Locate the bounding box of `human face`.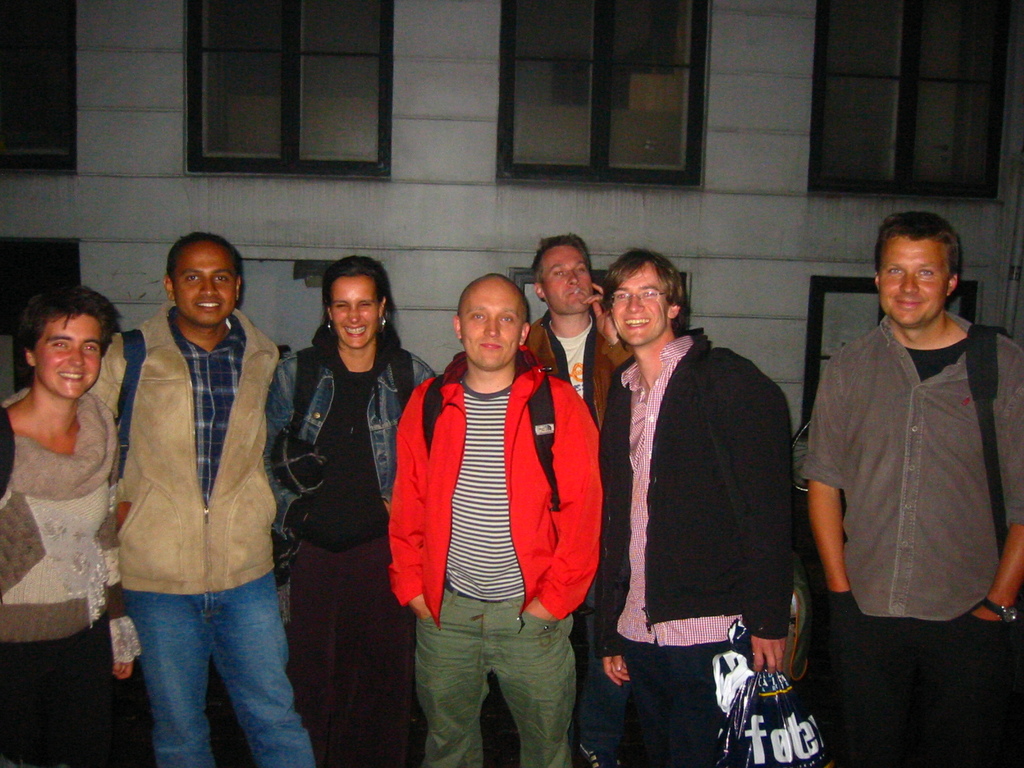
Bounding box: Rect(609, 259, 669, 345).
